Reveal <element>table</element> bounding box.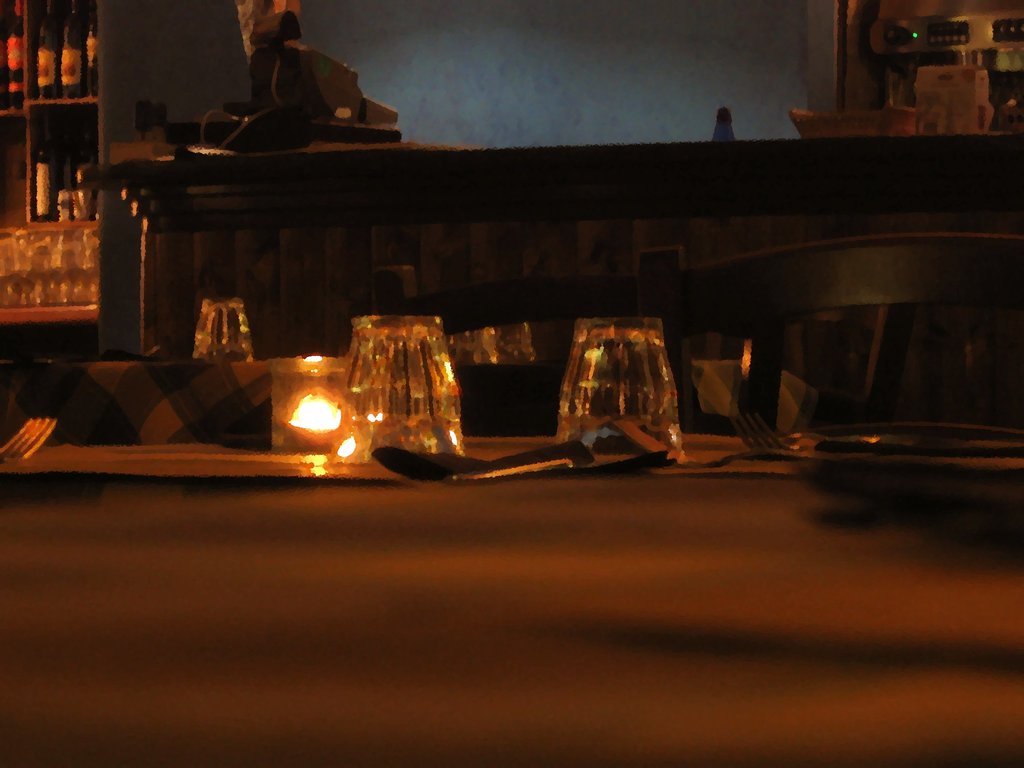
Revealed: box=[0, 355, 269, 440].
